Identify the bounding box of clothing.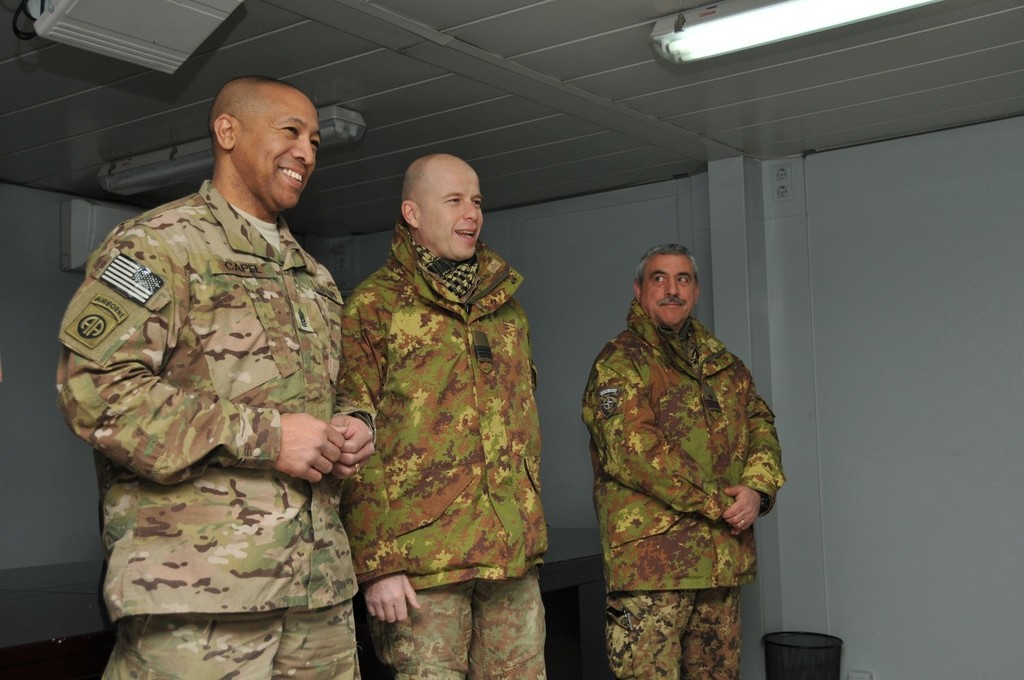
{"left": 333, "top": 219, "right": 550, "bottom": 679}.
